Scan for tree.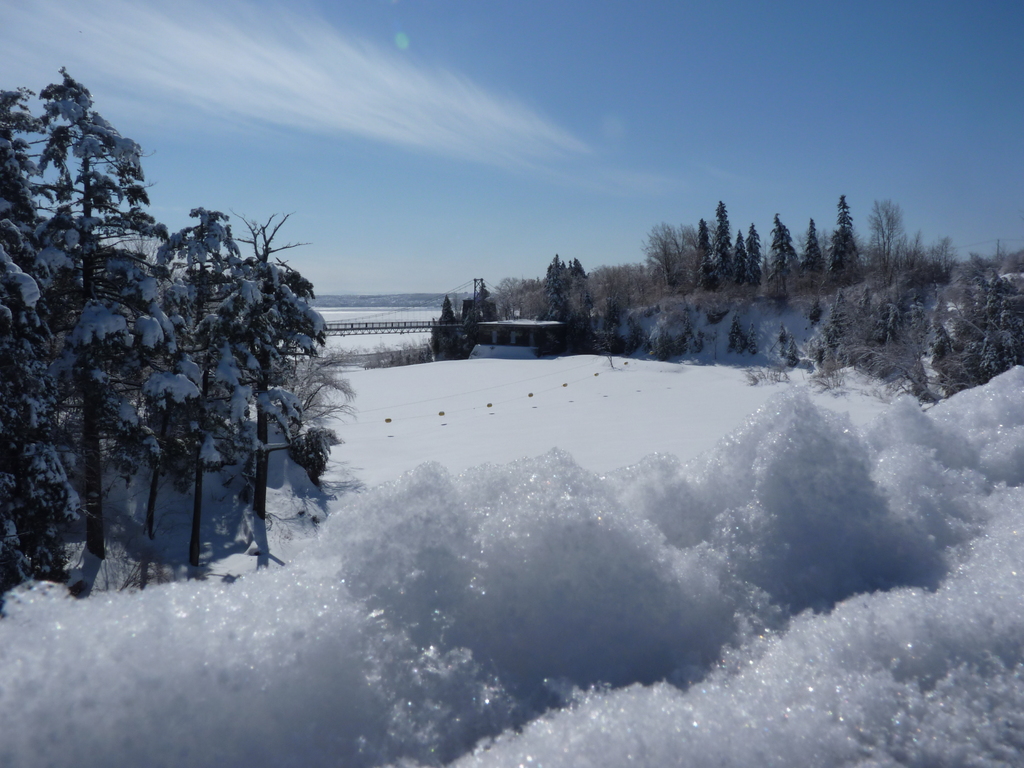
Scan result: box=[424, 302, 468, 359].
